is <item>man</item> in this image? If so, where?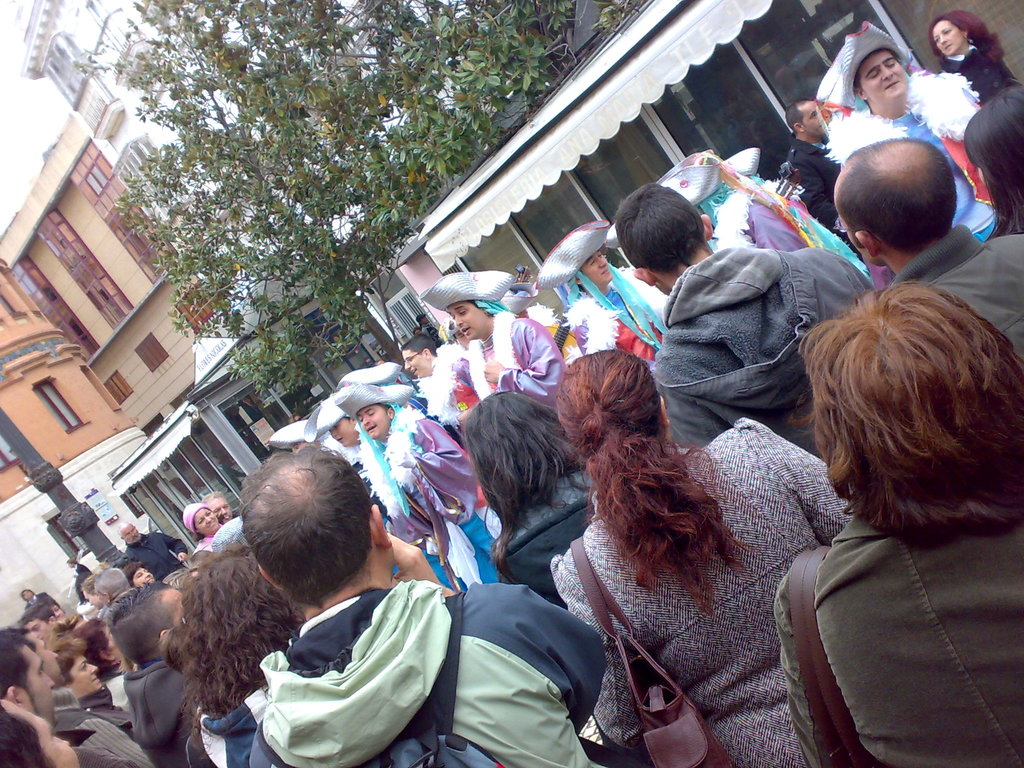
Yes, at bbox(122, 519, 191, 591).
